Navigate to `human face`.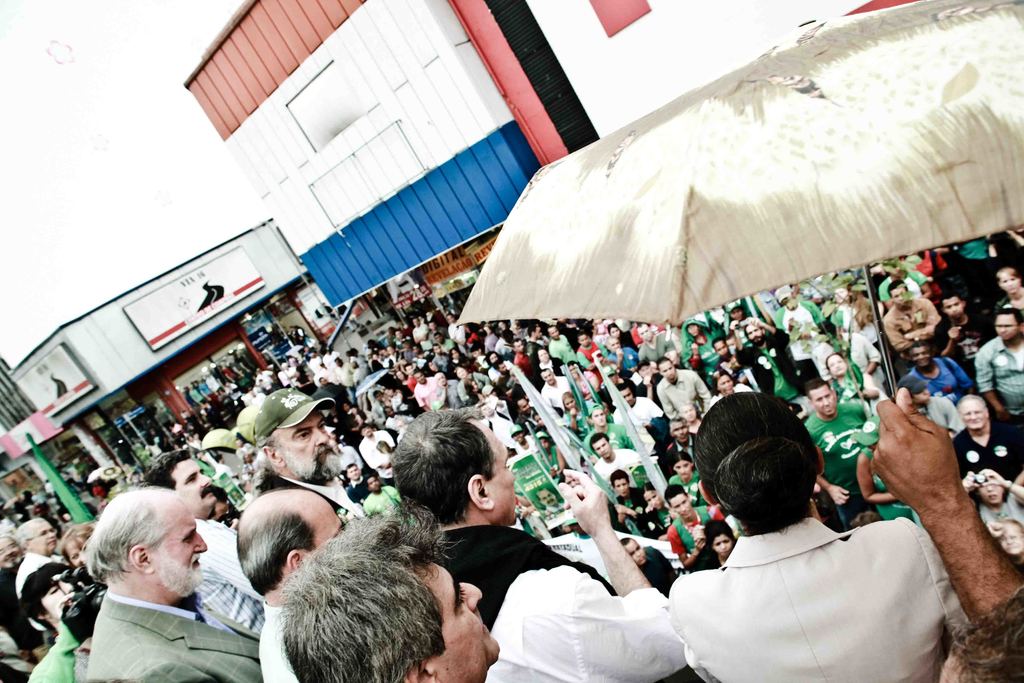
Navigation target: pyautogui.locateOnScreen(416, 554, 499, 682).
